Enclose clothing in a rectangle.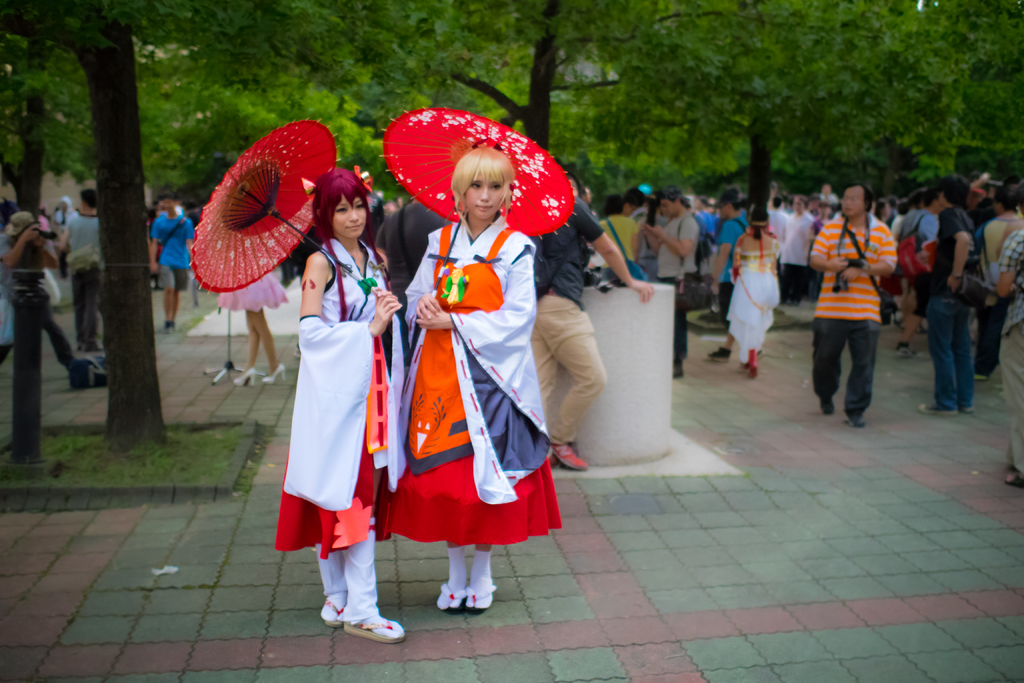
{"x1": 218, "y1": 272, "x2": 286, "y2": 309}.
